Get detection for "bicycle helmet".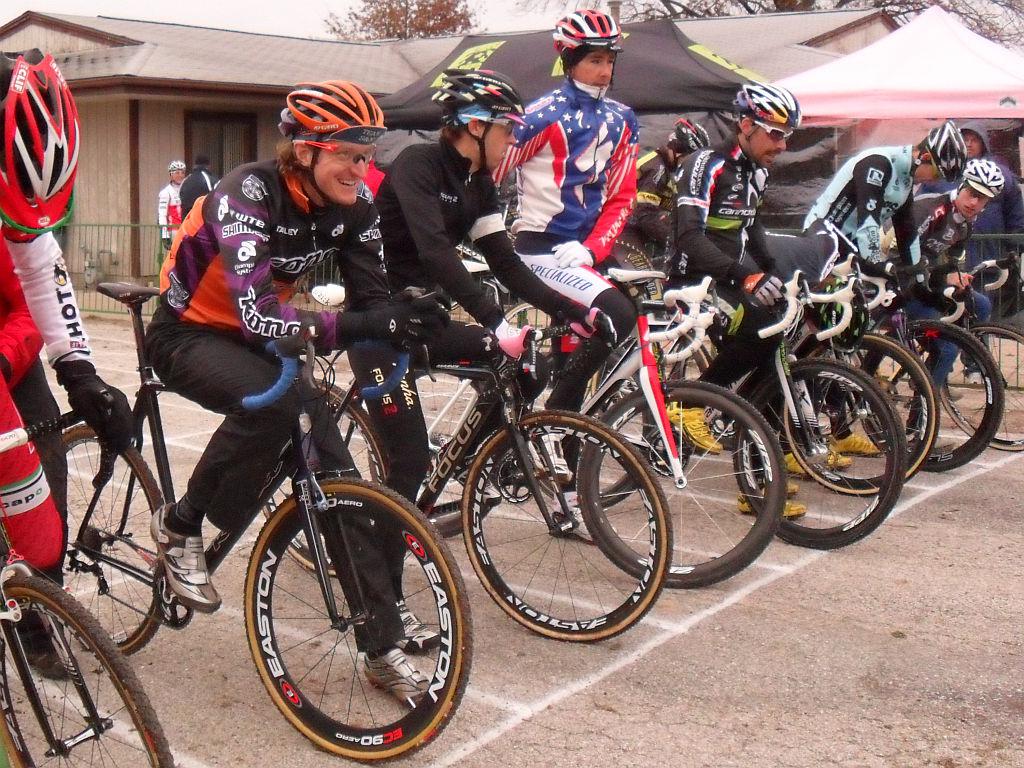
Detection: (4, 49, 78, 233).
